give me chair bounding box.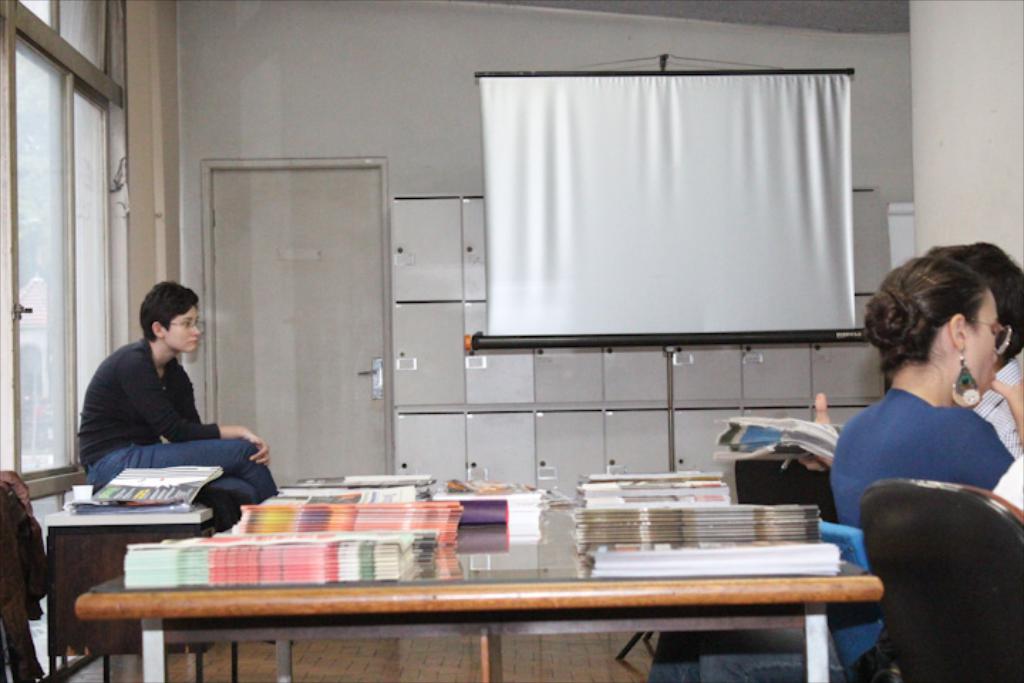
<box>609,454,835,666</box>.
